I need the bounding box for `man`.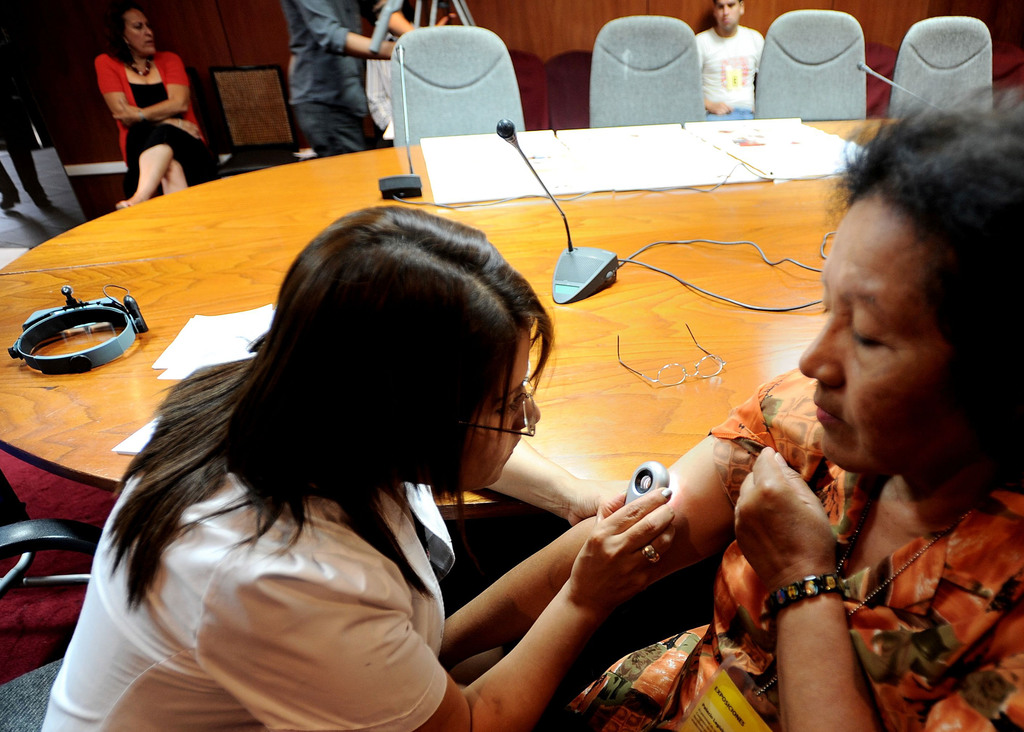
Here it is: locate(691, 0, 765, 119).
